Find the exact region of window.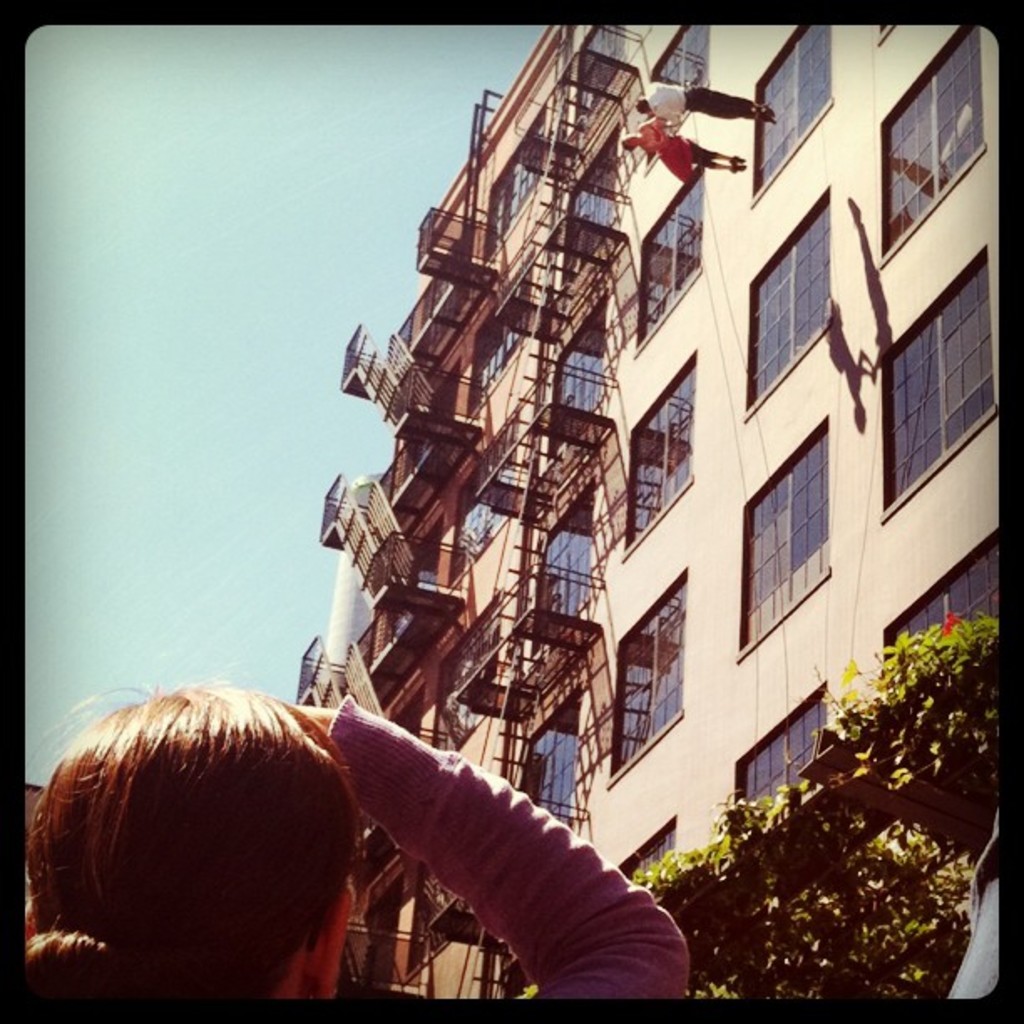
Exact region: {"x1": 622, "y1": 353, "x2": 693, "y2": 556}.
